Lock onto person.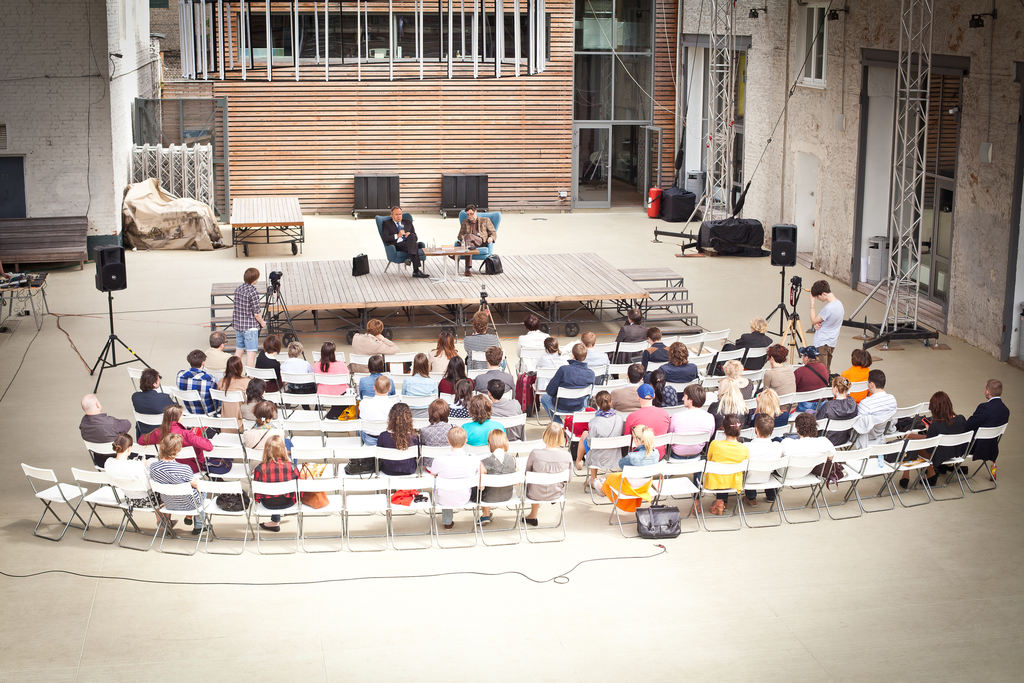
Locked: x1=520, y1=426, x2=578, y2=522.
